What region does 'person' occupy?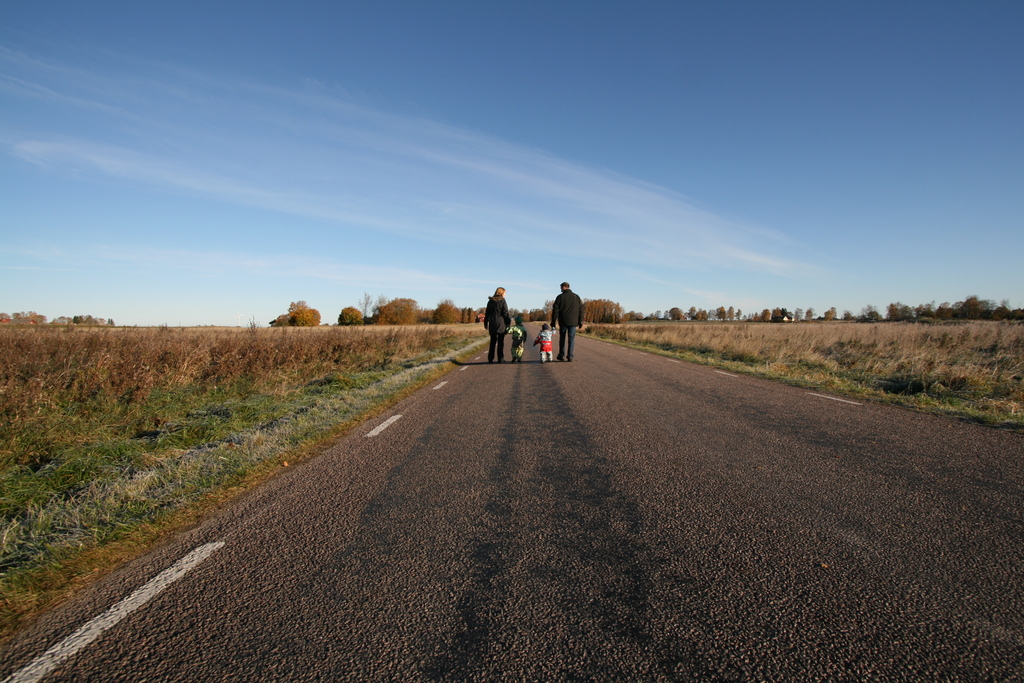
507/315/527/363.
